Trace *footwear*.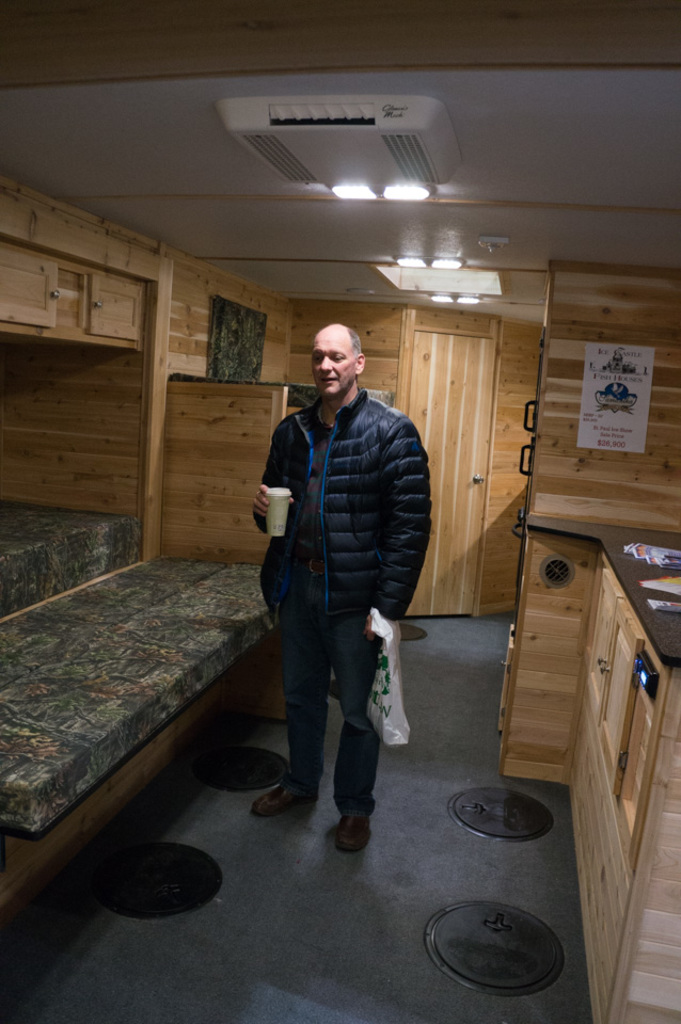
Traced to bbox=(331, 812, 374, 854).
